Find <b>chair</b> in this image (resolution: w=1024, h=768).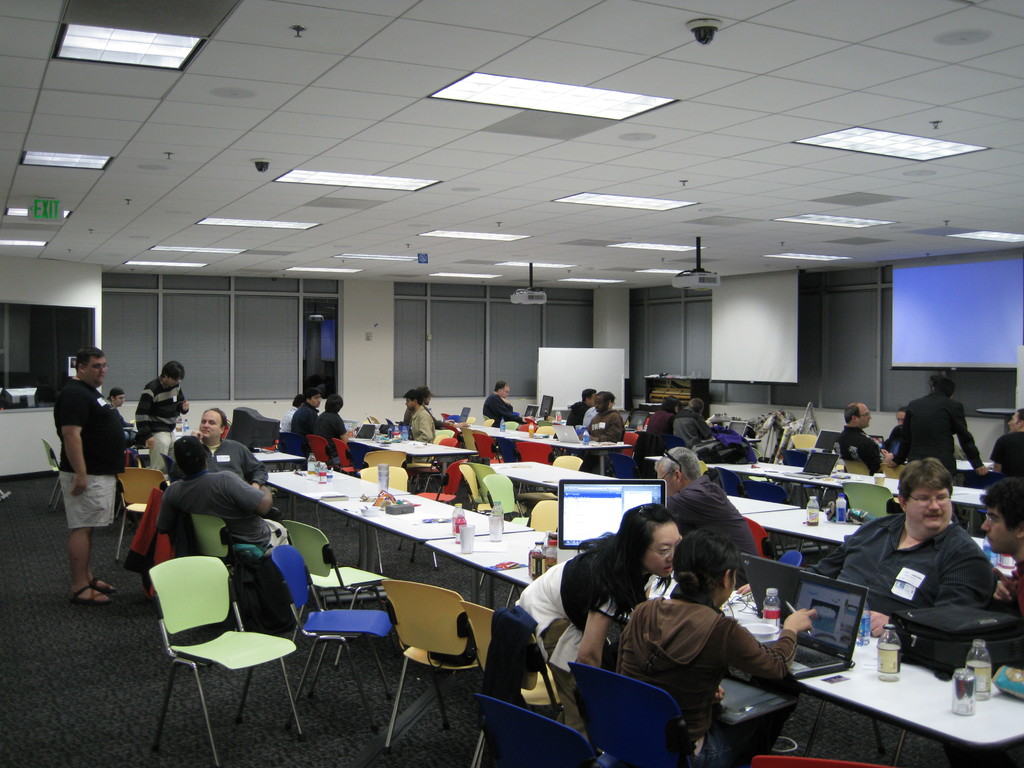
[748,519,774,566].
